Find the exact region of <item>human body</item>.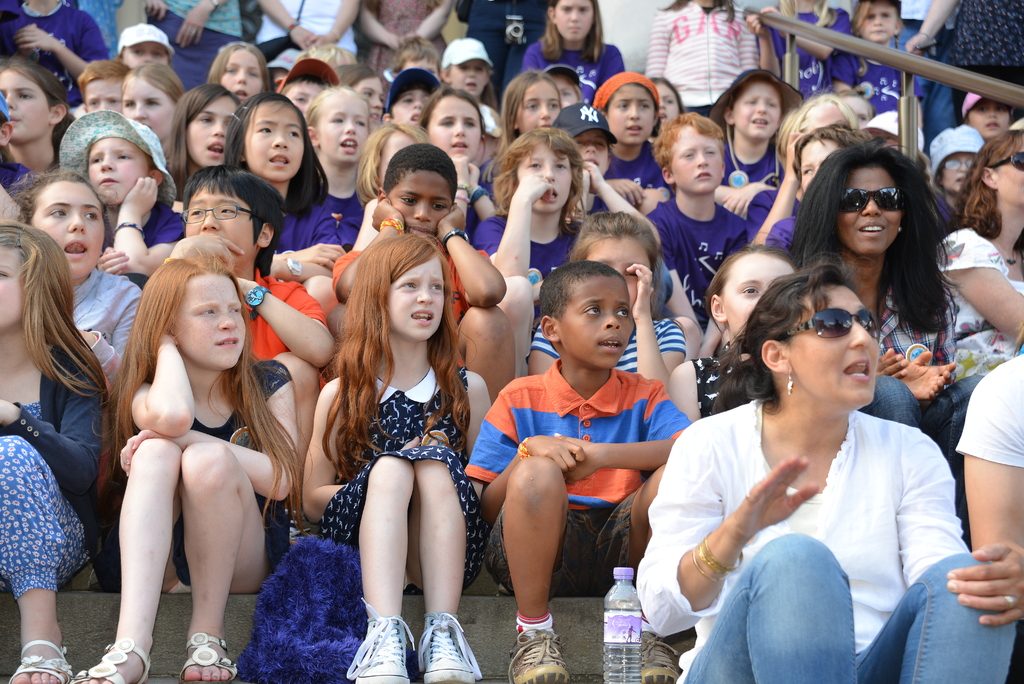
Exact region: pyautogui.locateOnScreen(746, 91, 856, 256).
